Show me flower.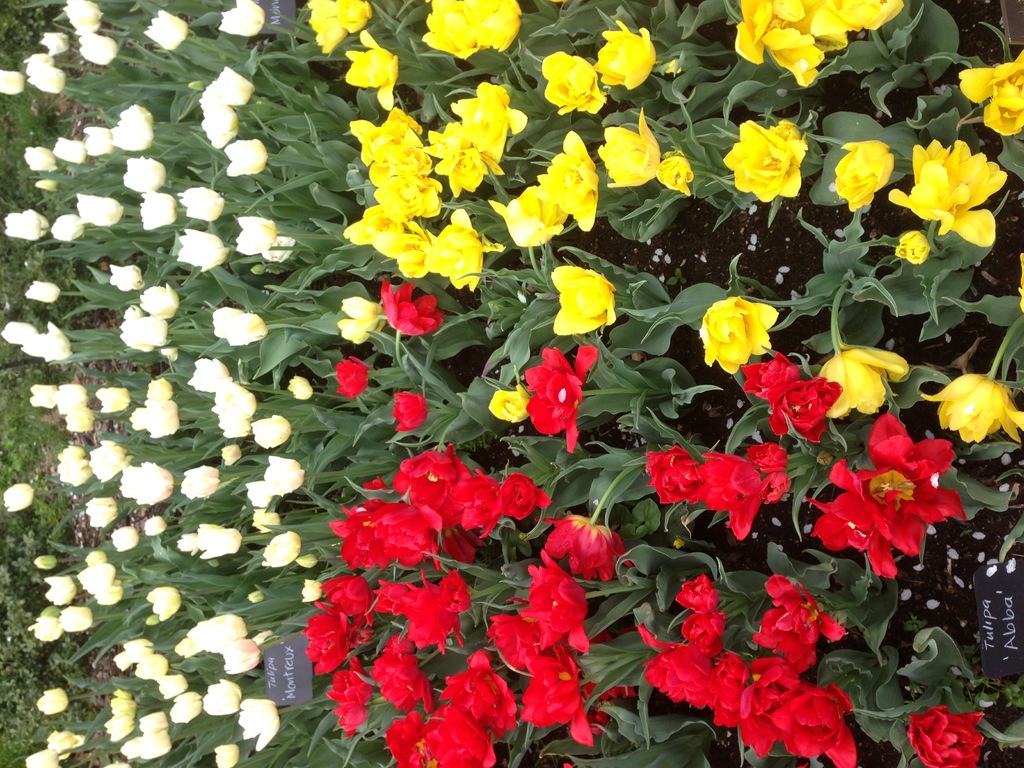
flower is here: [119, 463, 176, 508].
